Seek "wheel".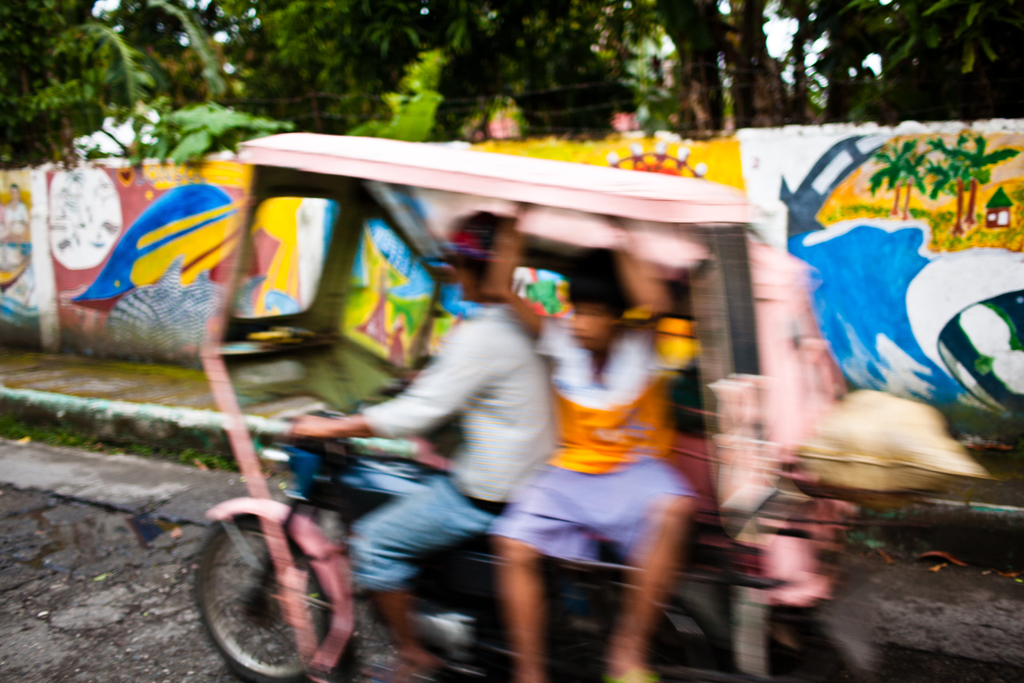
<bbox>198, 509, 353, 677</bbox>.
